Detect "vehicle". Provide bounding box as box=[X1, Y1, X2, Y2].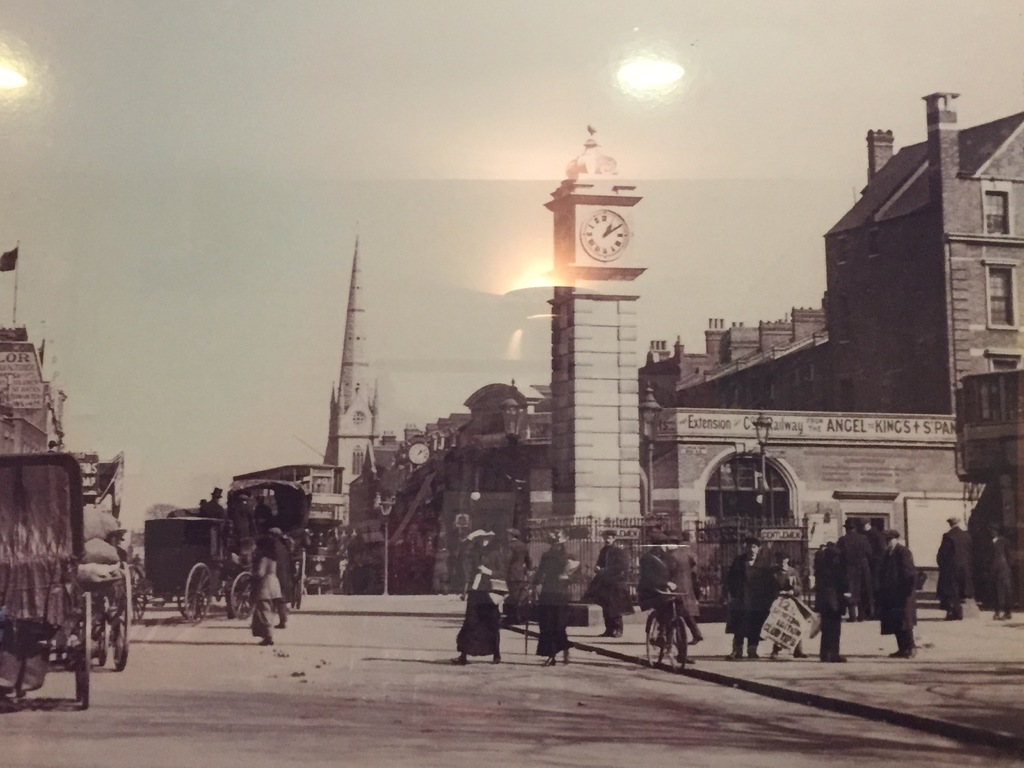
box=[0, 447, 92, 698].
